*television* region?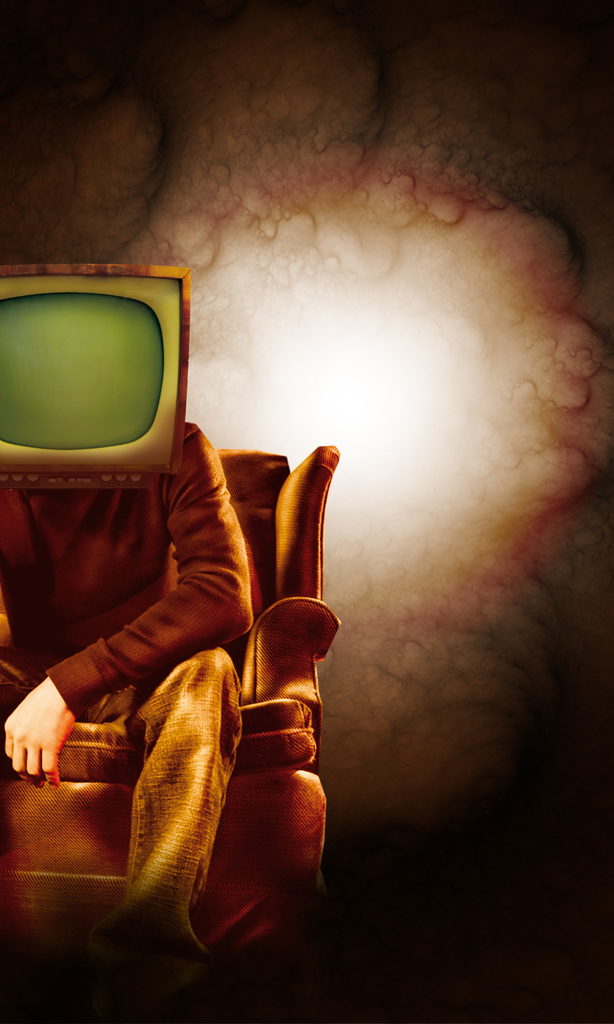
x1=0, y1=255, x2=182, y2=503
